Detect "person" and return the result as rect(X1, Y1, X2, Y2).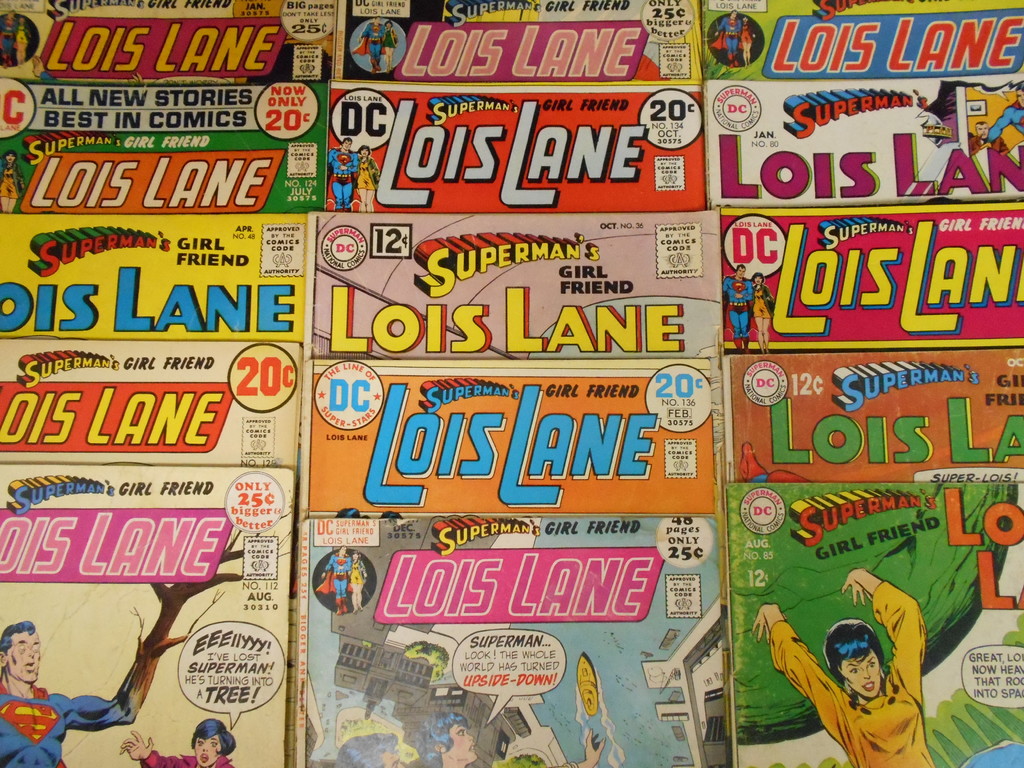
rect(750, 274, 774, 352).
